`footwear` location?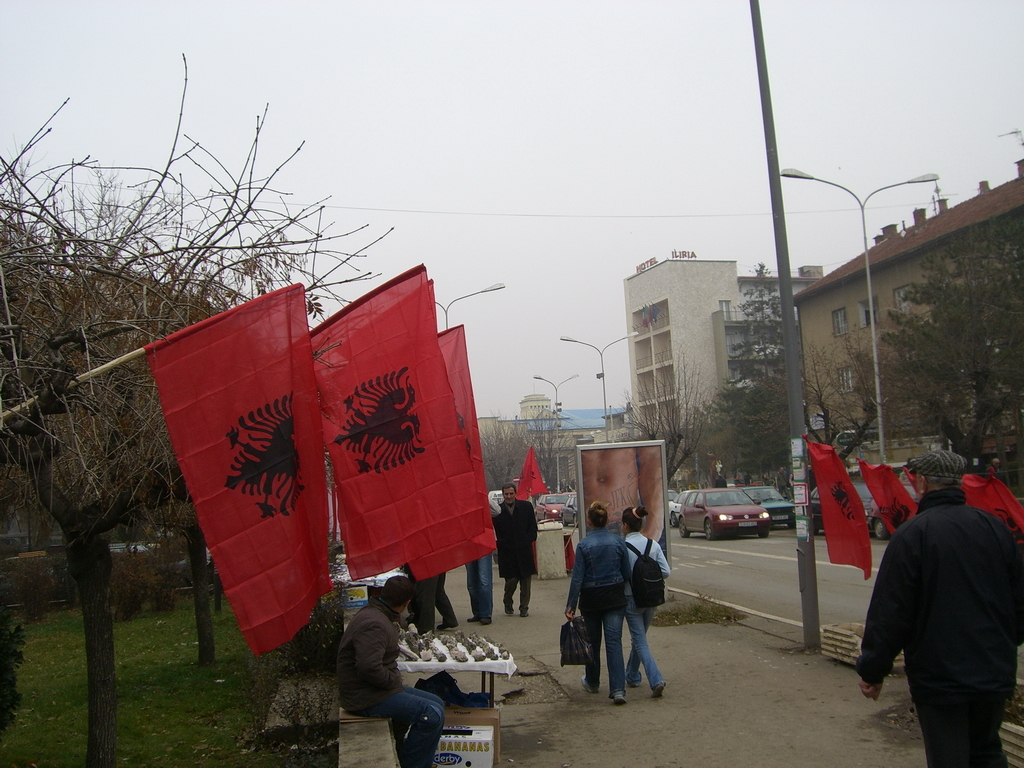
[left=437, top=623, right=457, bottom=627]
